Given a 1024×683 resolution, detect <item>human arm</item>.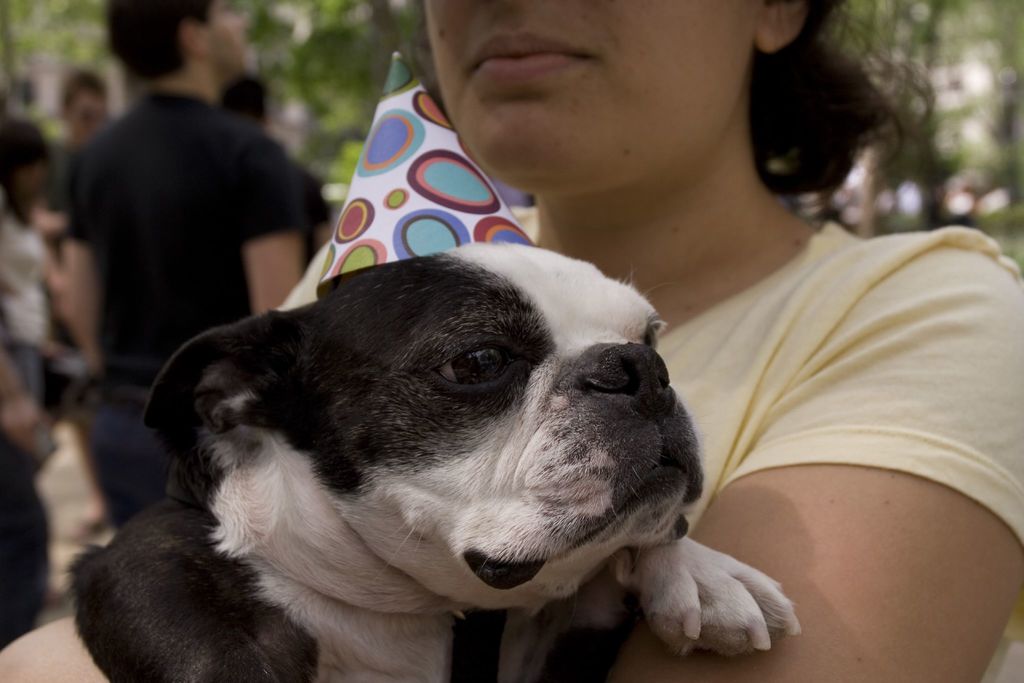
l=67, t=147, r=106, b=381.
